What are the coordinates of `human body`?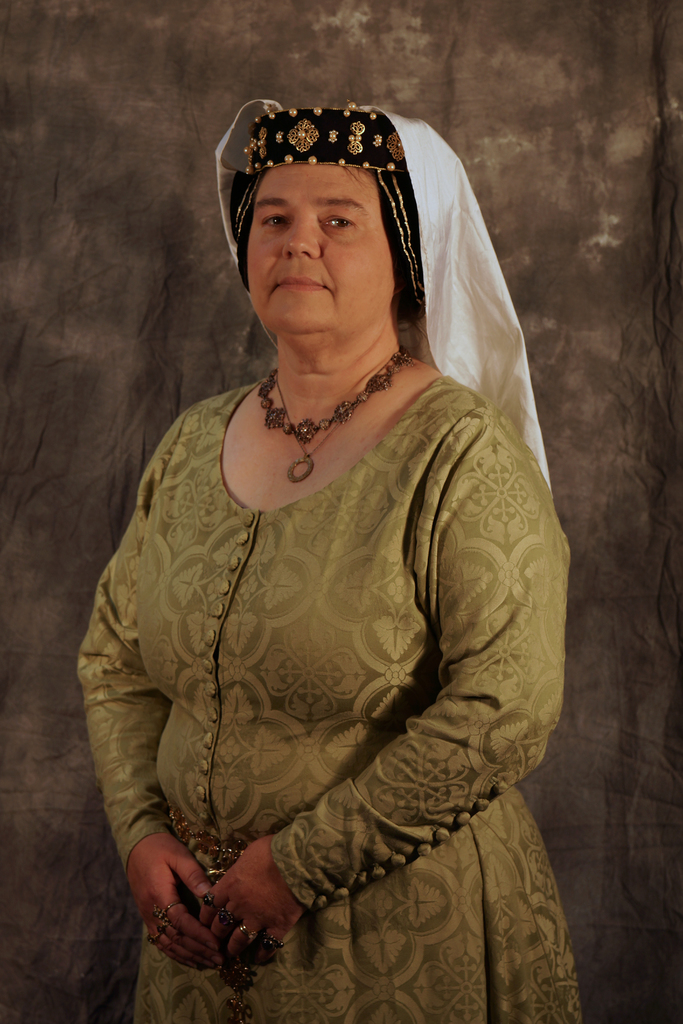
x1=88 y1=114 x2=573 y2=992.
